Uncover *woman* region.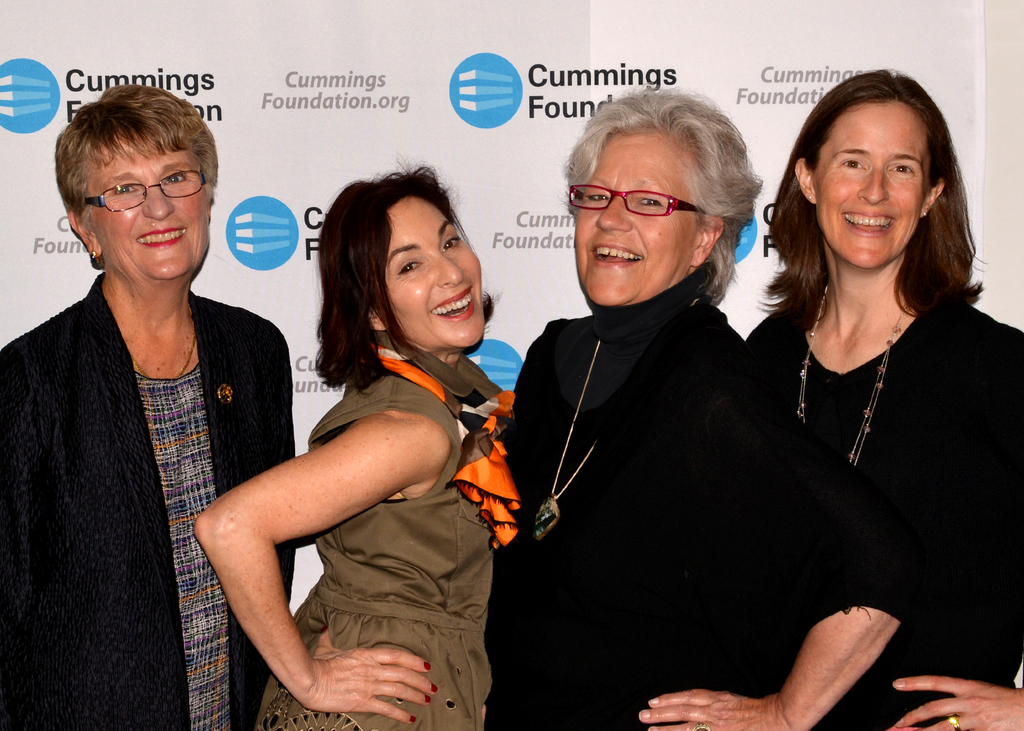
Uncovered: l=211, t=165, r=550, b=699.
